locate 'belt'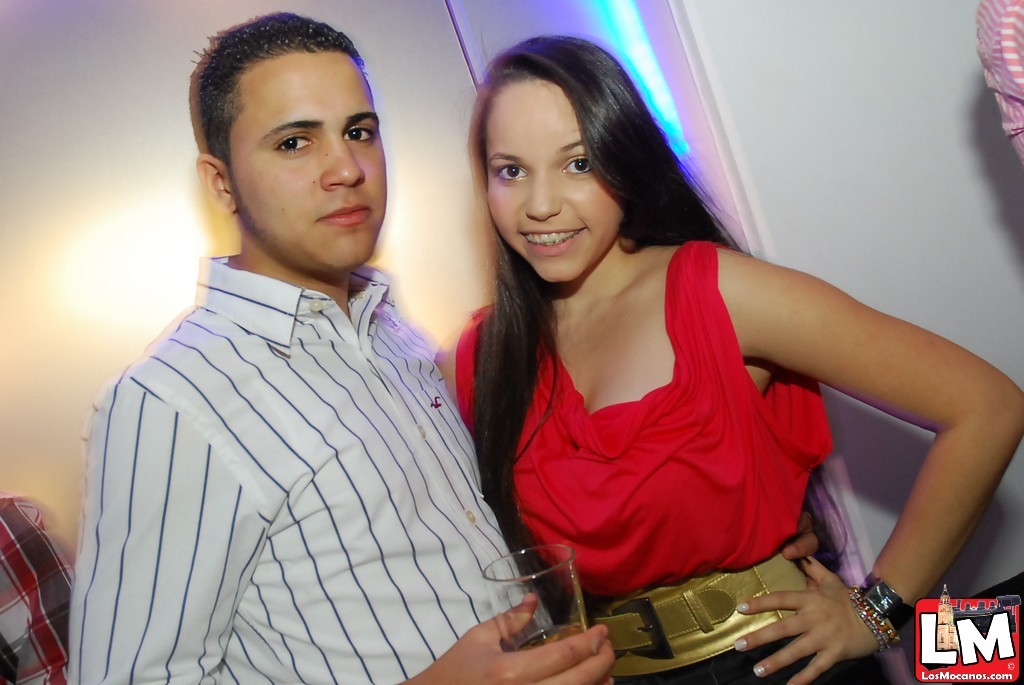
(571,549,813,677)
